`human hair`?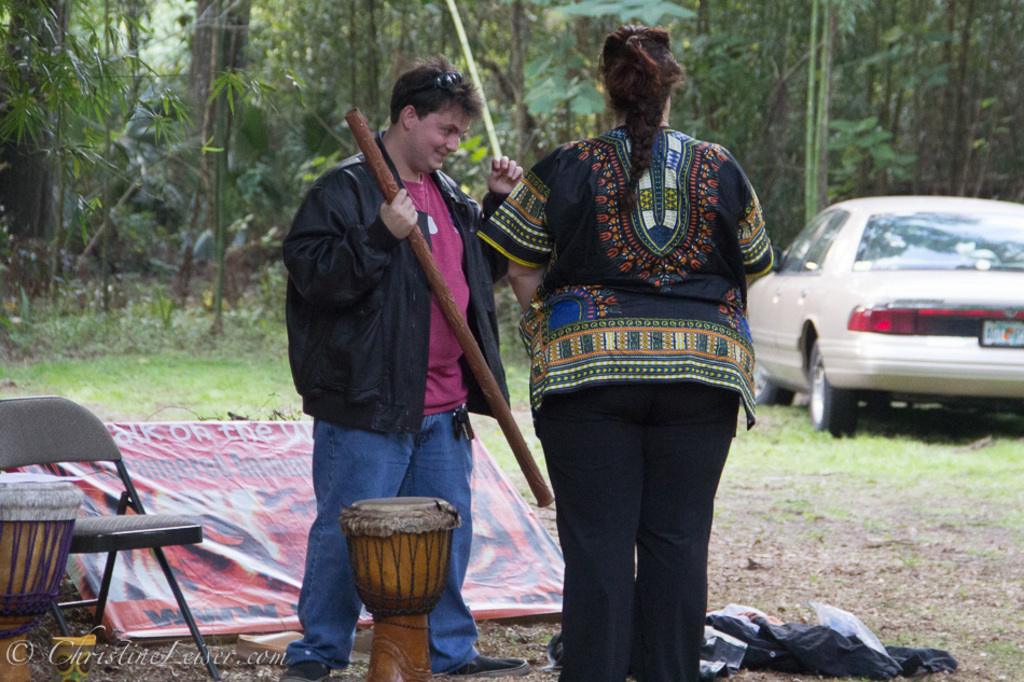
601:42:691:129
